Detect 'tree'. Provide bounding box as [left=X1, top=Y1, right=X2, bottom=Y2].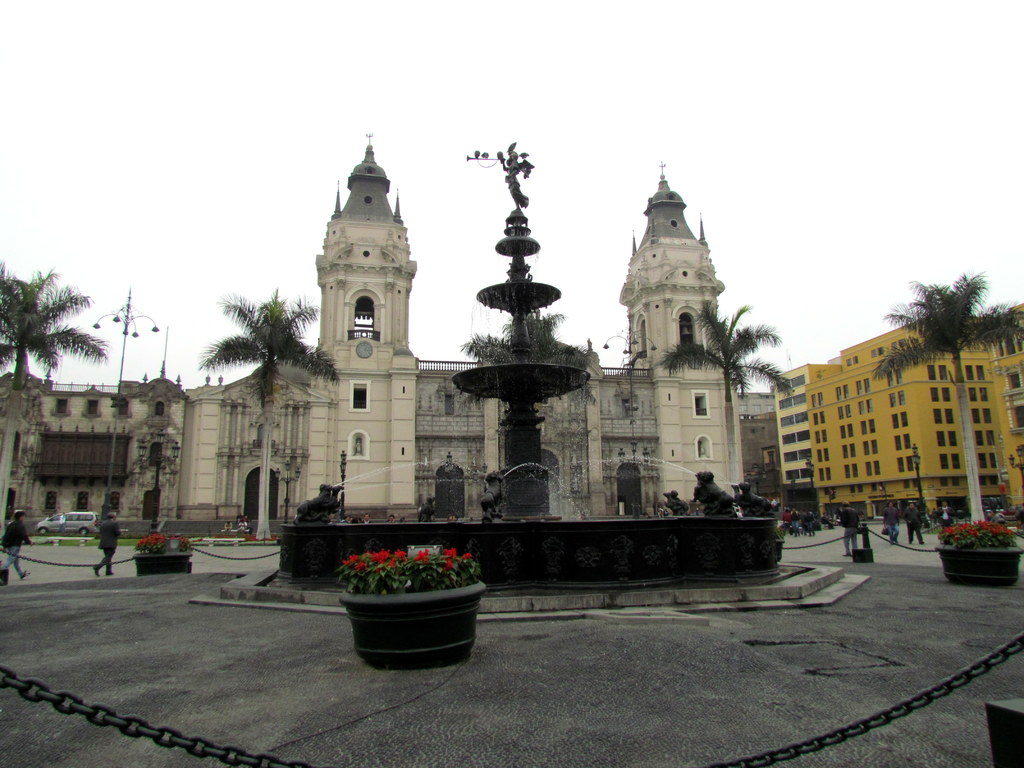
[left=870, top=257, right=1020, bottom=542].
